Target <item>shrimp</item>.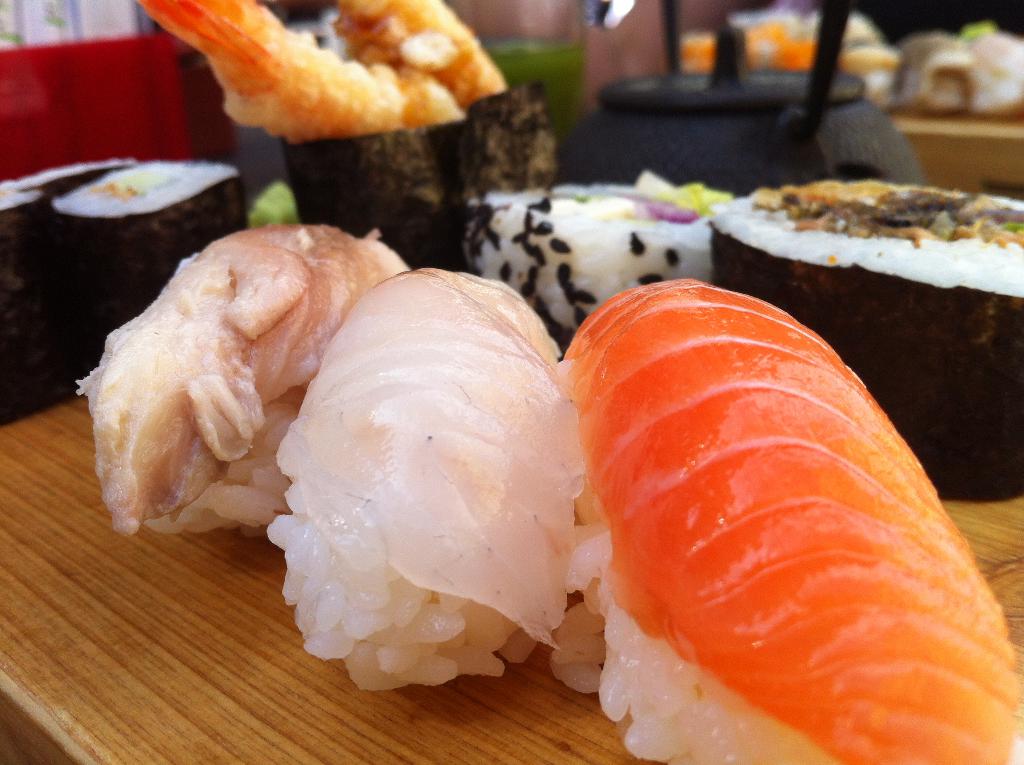
Target region: (left=141, top=0, right=506, bottom=143).
